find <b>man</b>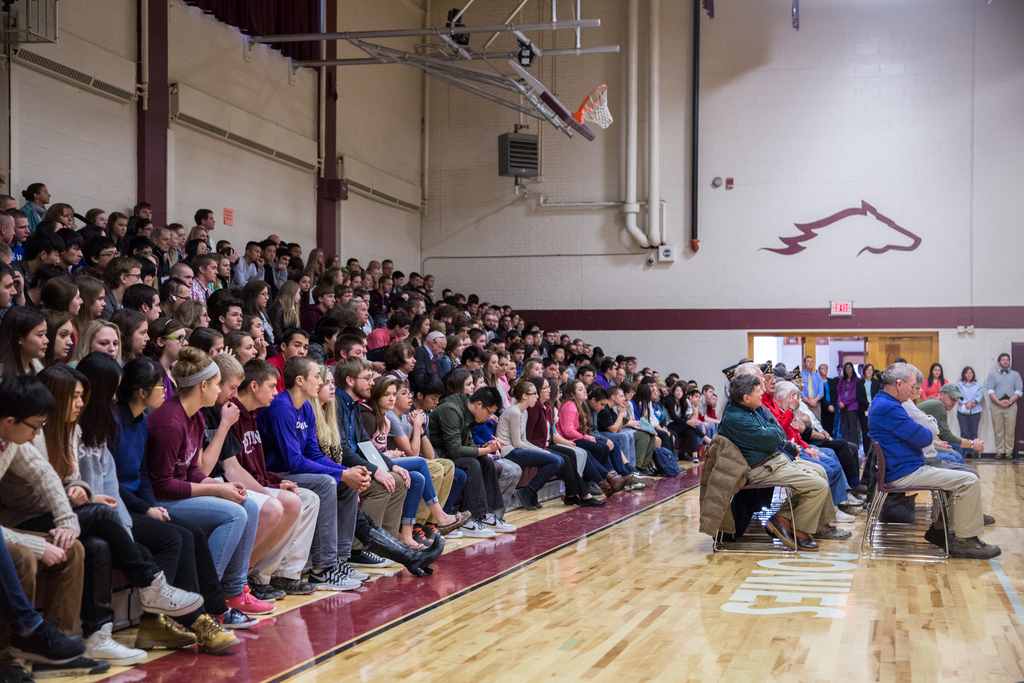
BBox(273, 250, 292, 292)
